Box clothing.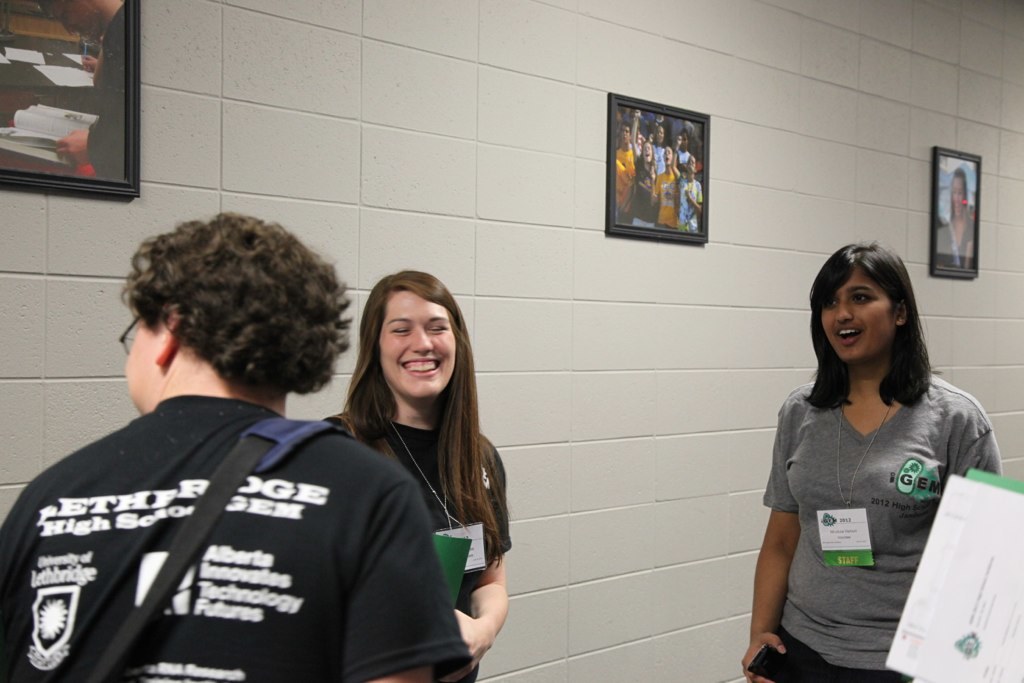
[left=672, top=181, right=696, bottom=232].
